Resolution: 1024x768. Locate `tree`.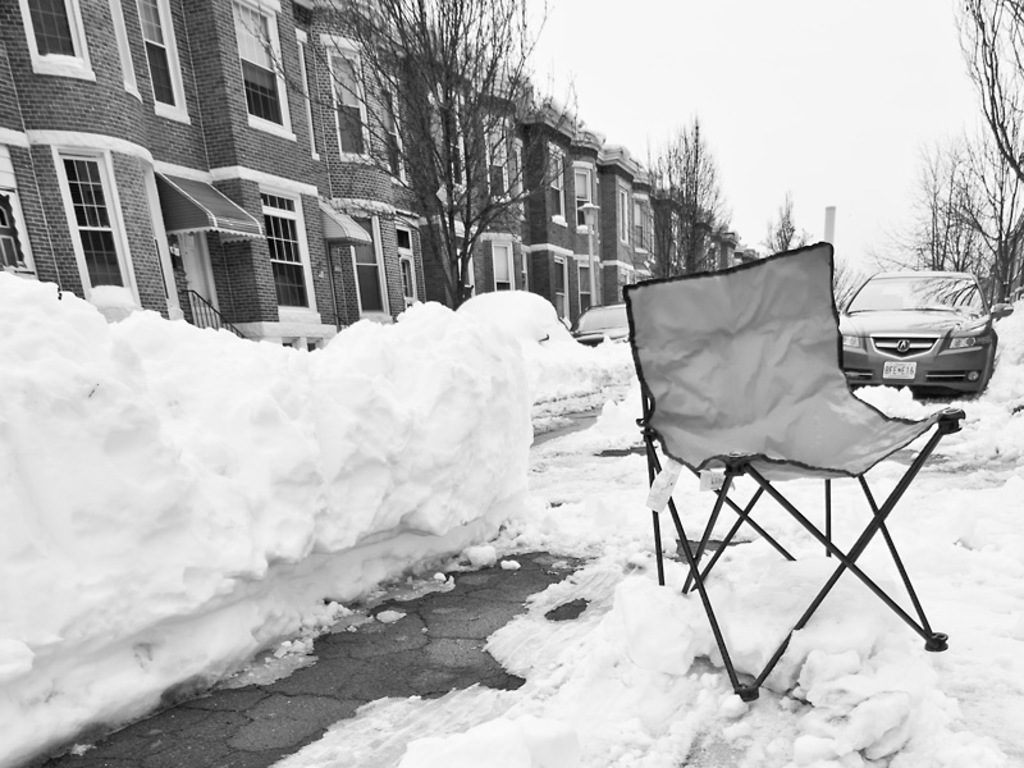
Rect(767, 191, 804, 259).
